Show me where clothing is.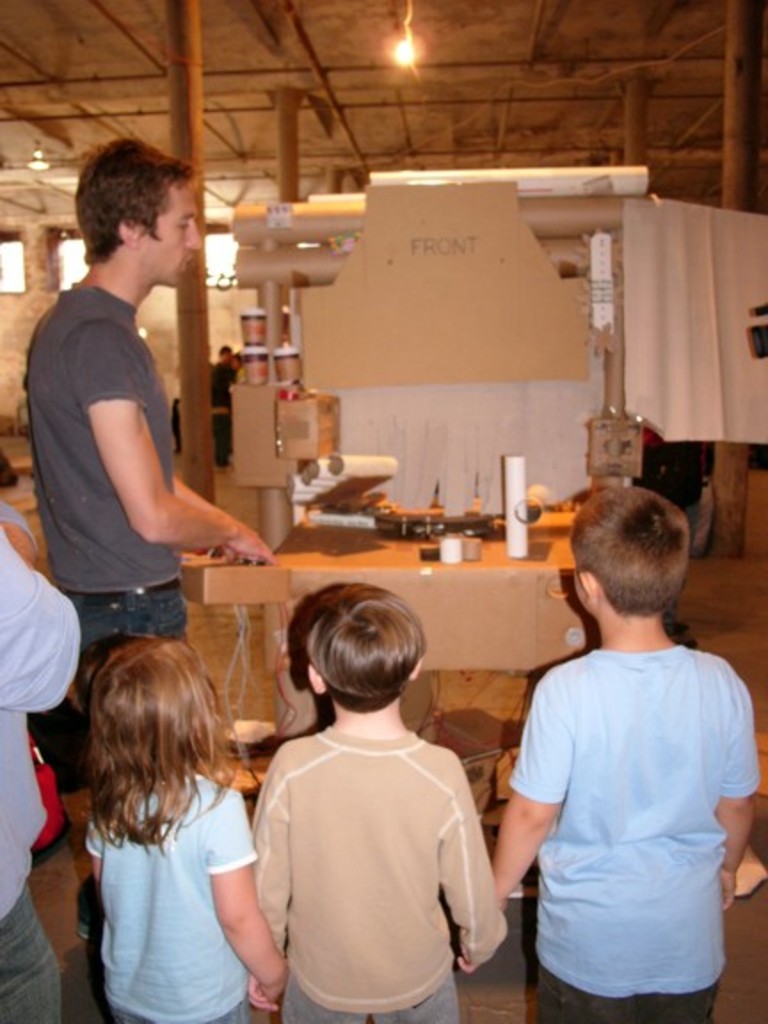
clothing is at x1=0 y1=521 x2=75 y2=1022.
